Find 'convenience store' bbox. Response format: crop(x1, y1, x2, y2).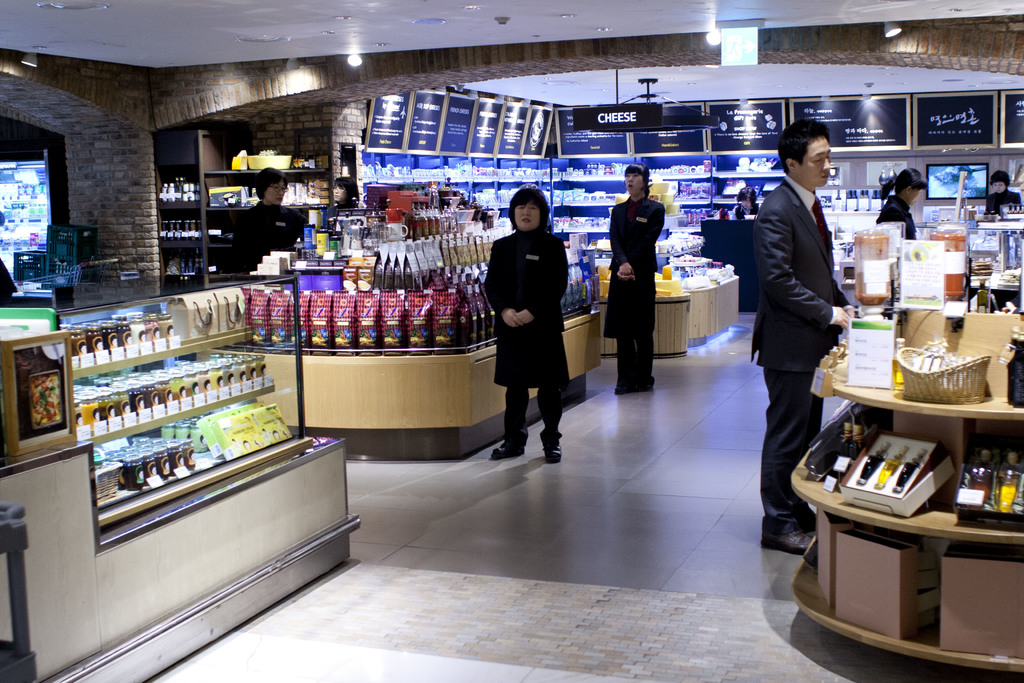
crop(0, 0, 1023, 682).
